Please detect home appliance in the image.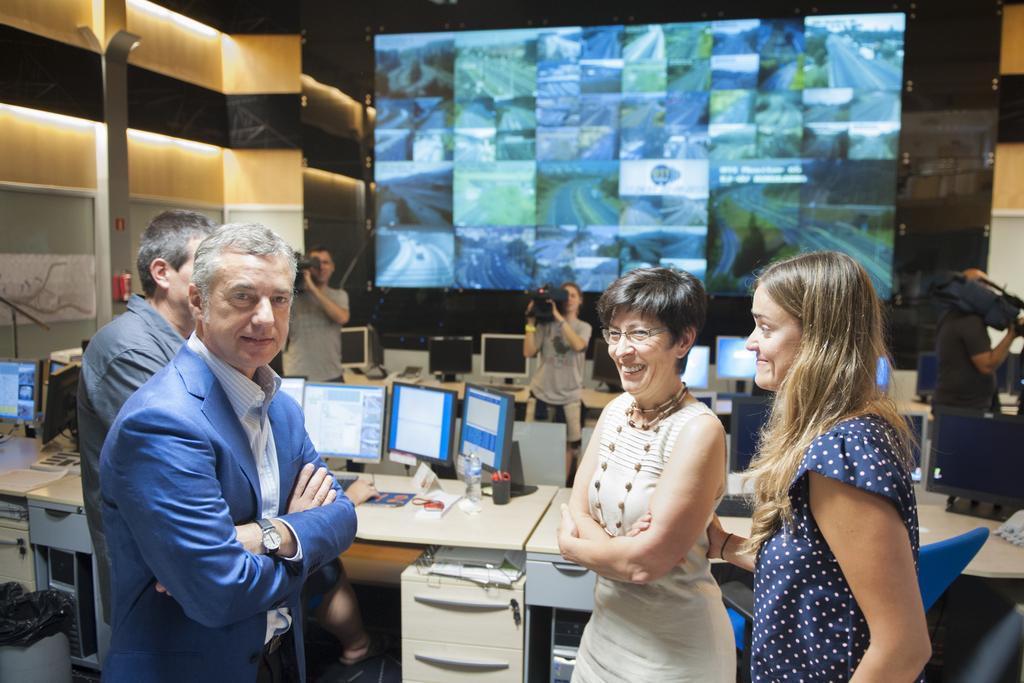
297,379,392,477.
